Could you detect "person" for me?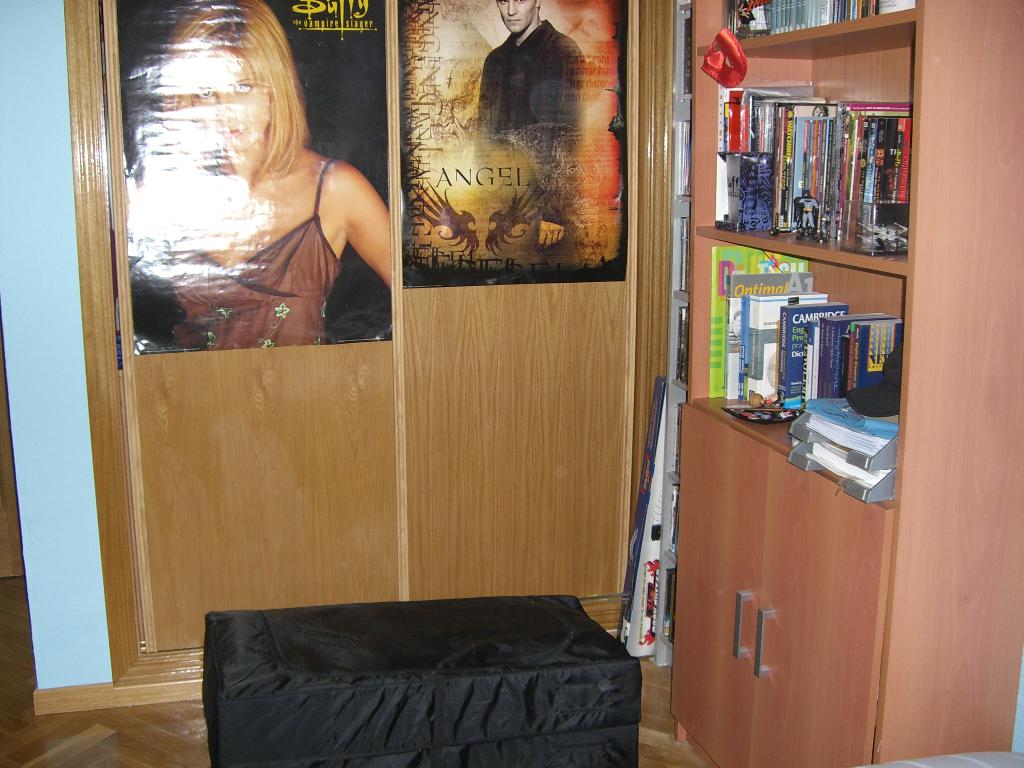
Detection result: BBox(473, 0, 587, 273).
